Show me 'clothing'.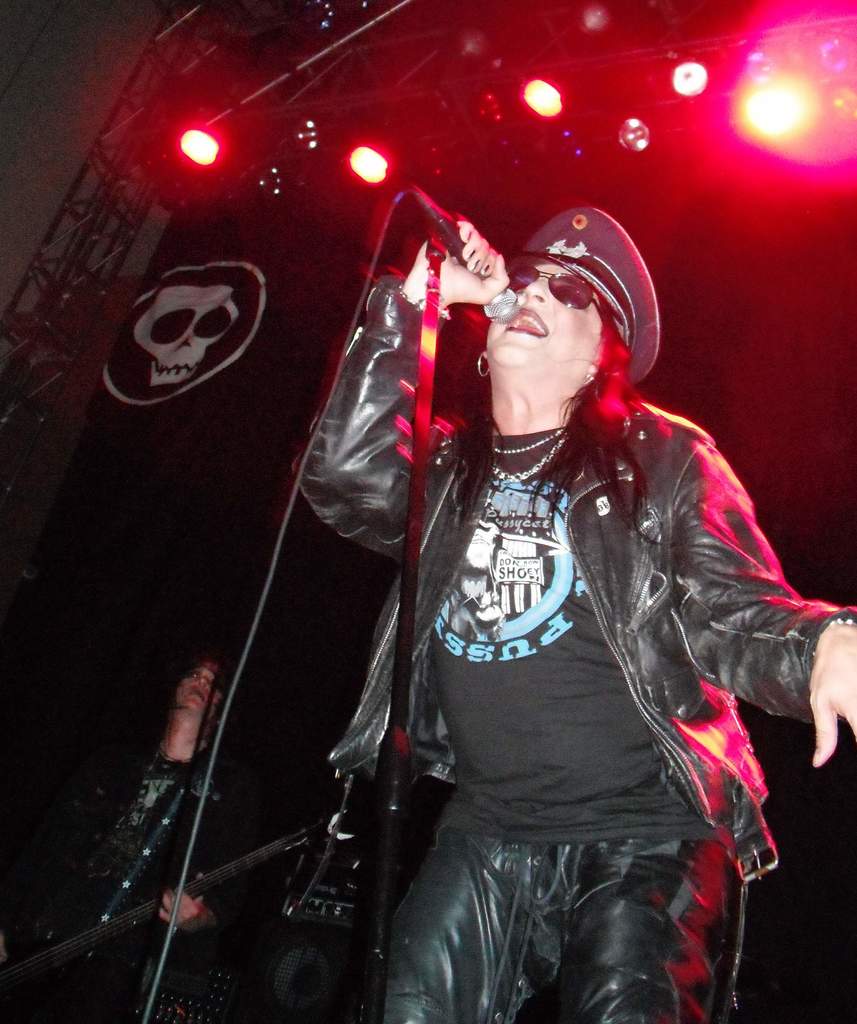
'clothing' is here: pyautogui.locateOnScreen(293, 286, 856, 1023).
